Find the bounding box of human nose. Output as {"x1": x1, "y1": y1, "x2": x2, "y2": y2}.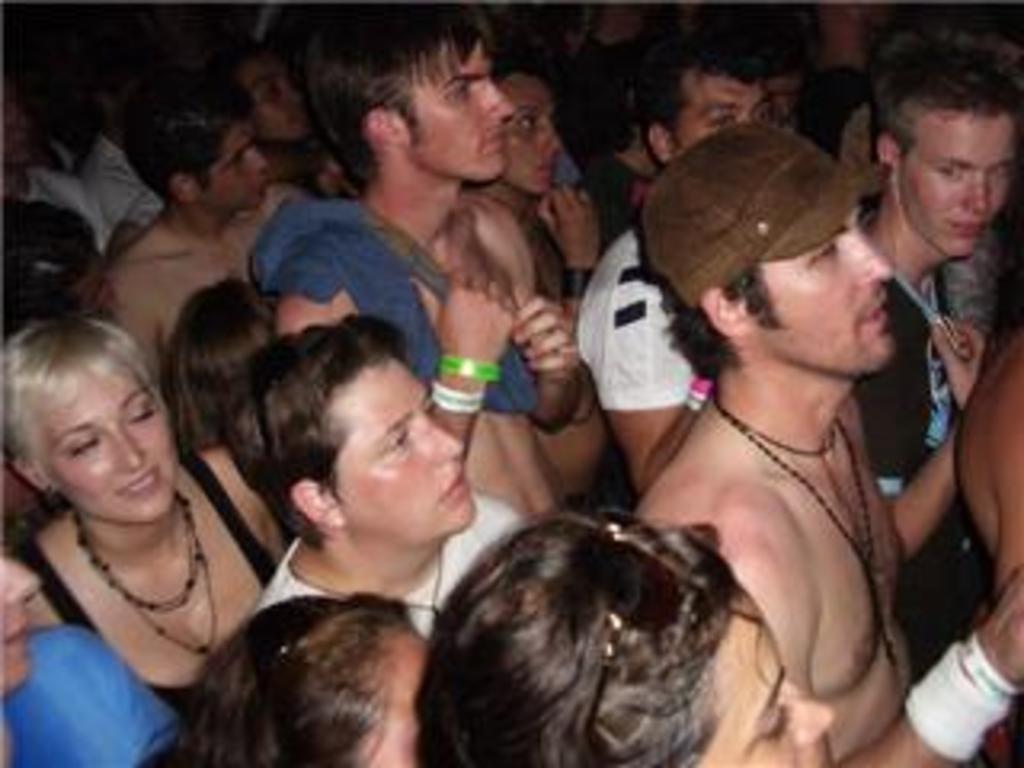
{"x1": 490, "y1": 83, "x2": 499, "y2": 109}.
